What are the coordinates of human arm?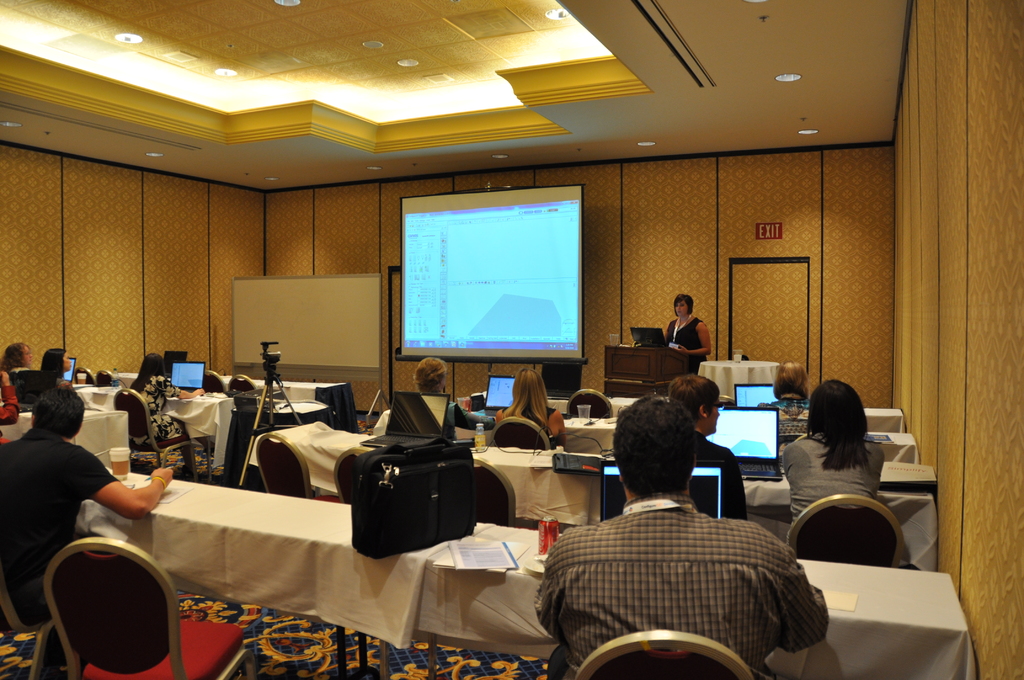
<bbox>0, 369, 22, 429</bbox>.
